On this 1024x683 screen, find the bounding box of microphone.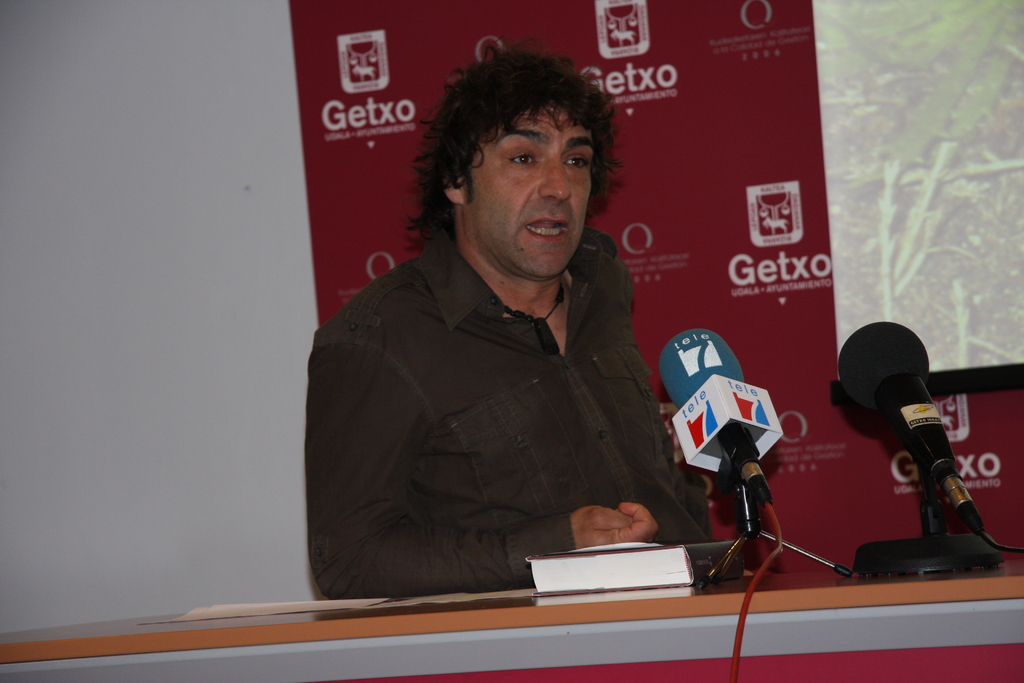
Bounding box: (657, 331, 780, 505).
